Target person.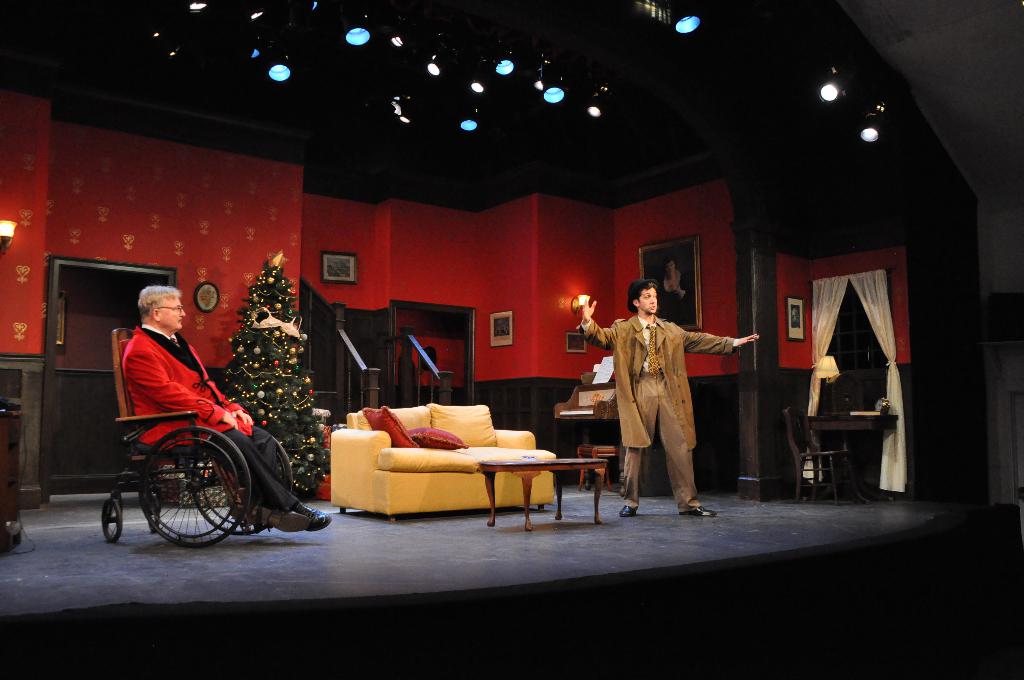
Target region: pyautogui.locateOnScreen(604, 277, 723, 526).
